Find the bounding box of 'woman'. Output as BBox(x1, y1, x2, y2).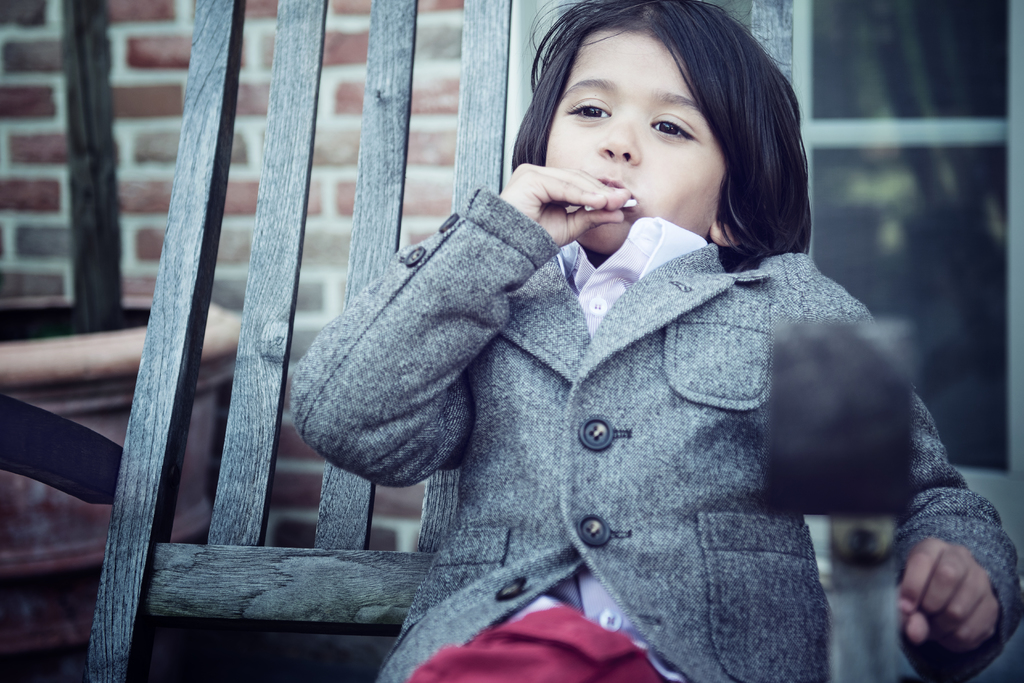
BBox(282, 0, 1020, 682).
